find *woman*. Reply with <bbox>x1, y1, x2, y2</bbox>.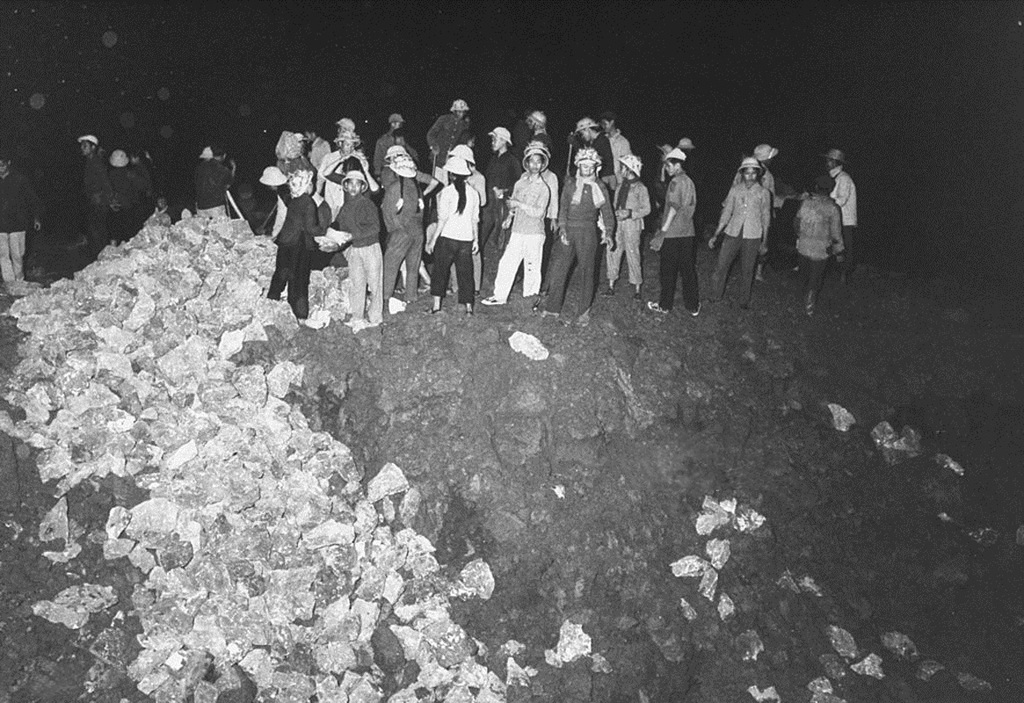
<bbox>426, 157, 483, 315</bbox>.
